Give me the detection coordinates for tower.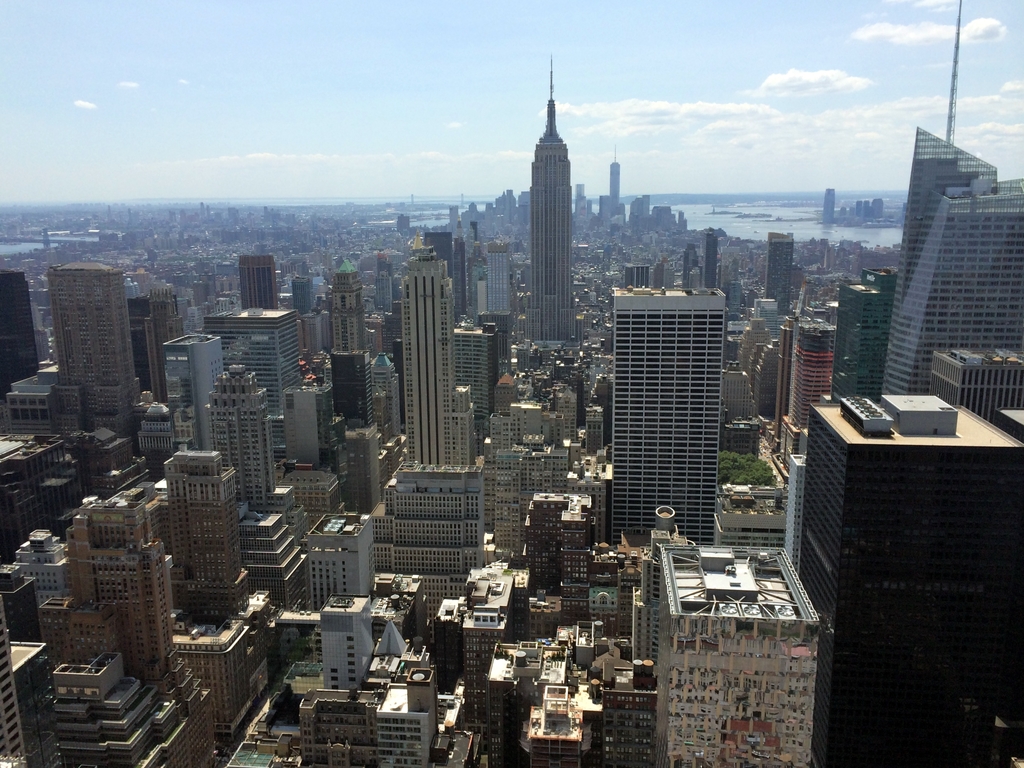
499,357,517,430.
